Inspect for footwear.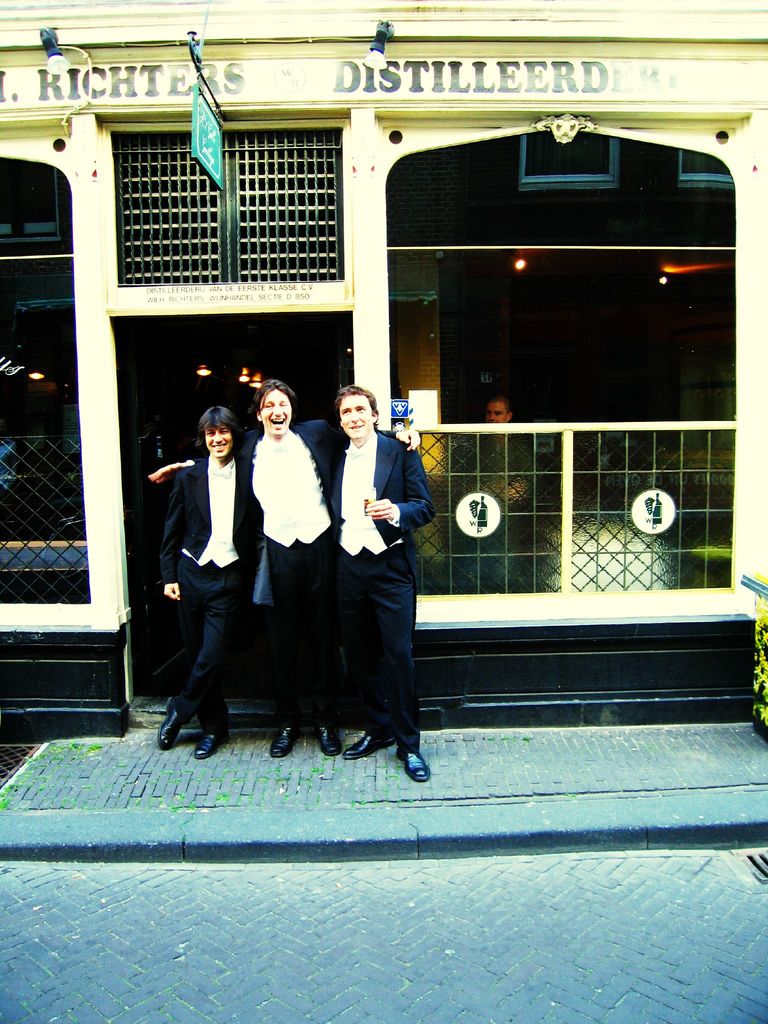
Inspection: <box>156,688,187,755</box>.
